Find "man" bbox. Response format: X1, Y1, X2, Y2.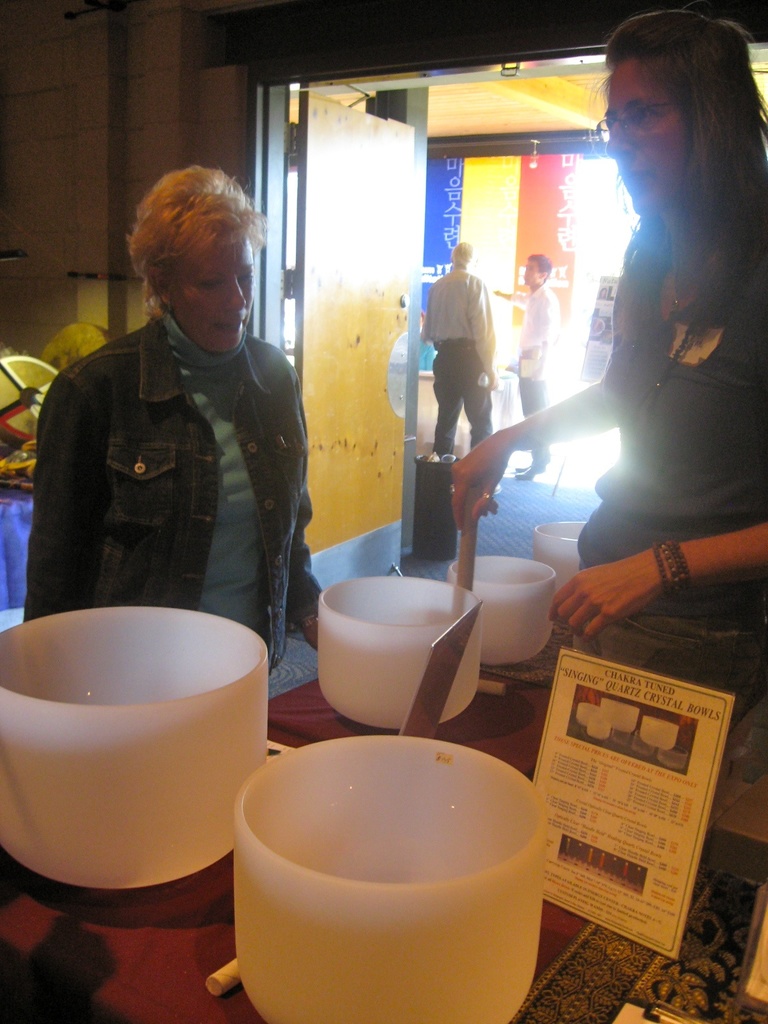
413, 233, 502, 449.
